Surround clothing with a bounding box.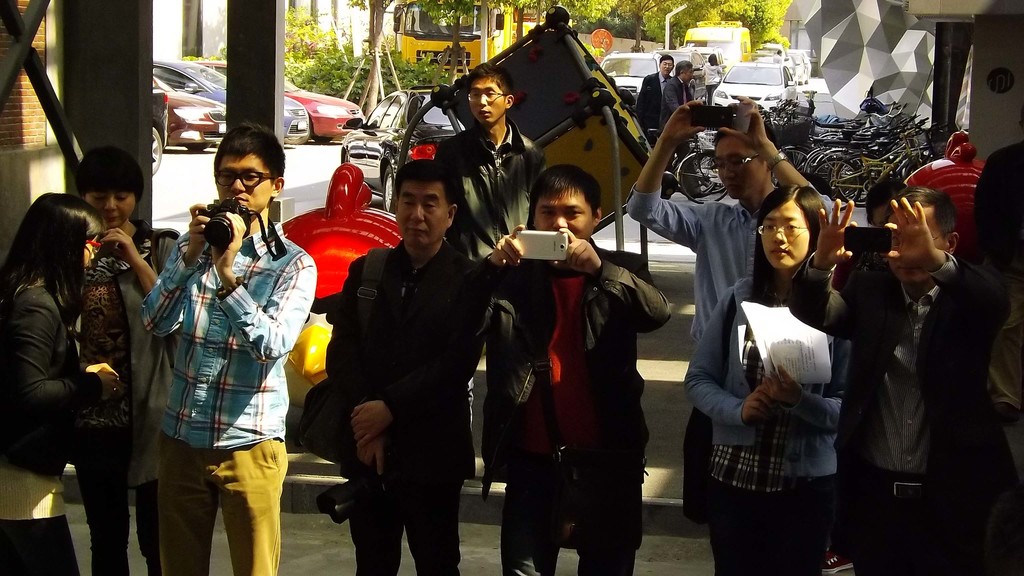
locate(778, 252, 962, 575).
